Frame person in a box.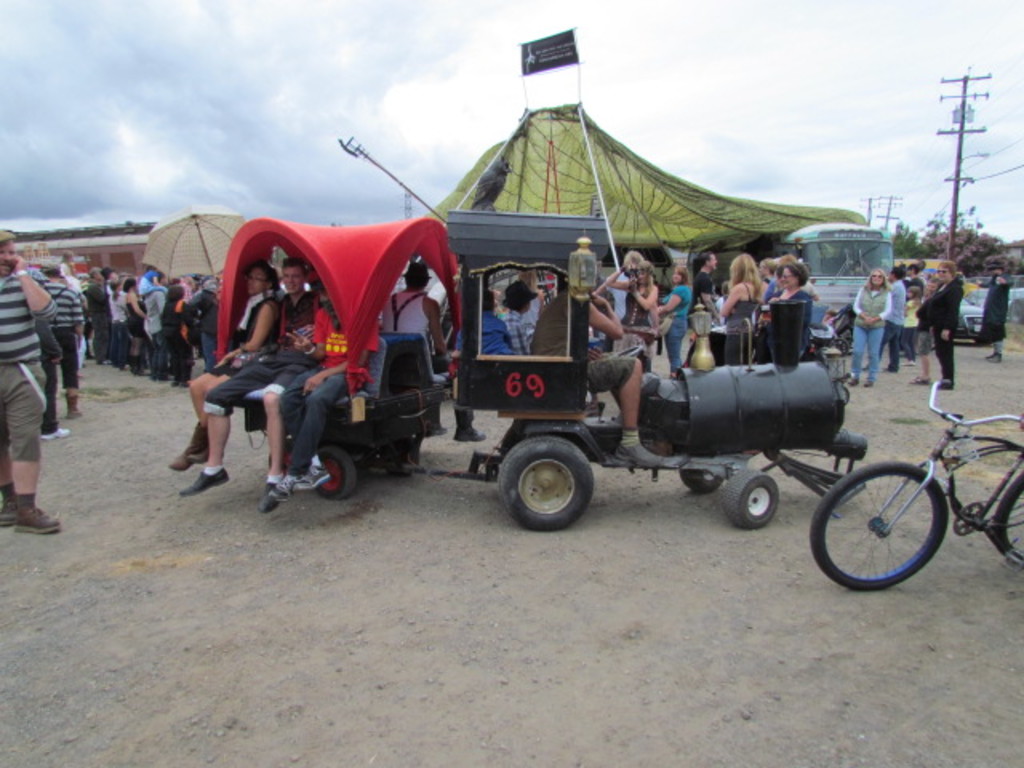
locate(843, 269, 891, 387).
